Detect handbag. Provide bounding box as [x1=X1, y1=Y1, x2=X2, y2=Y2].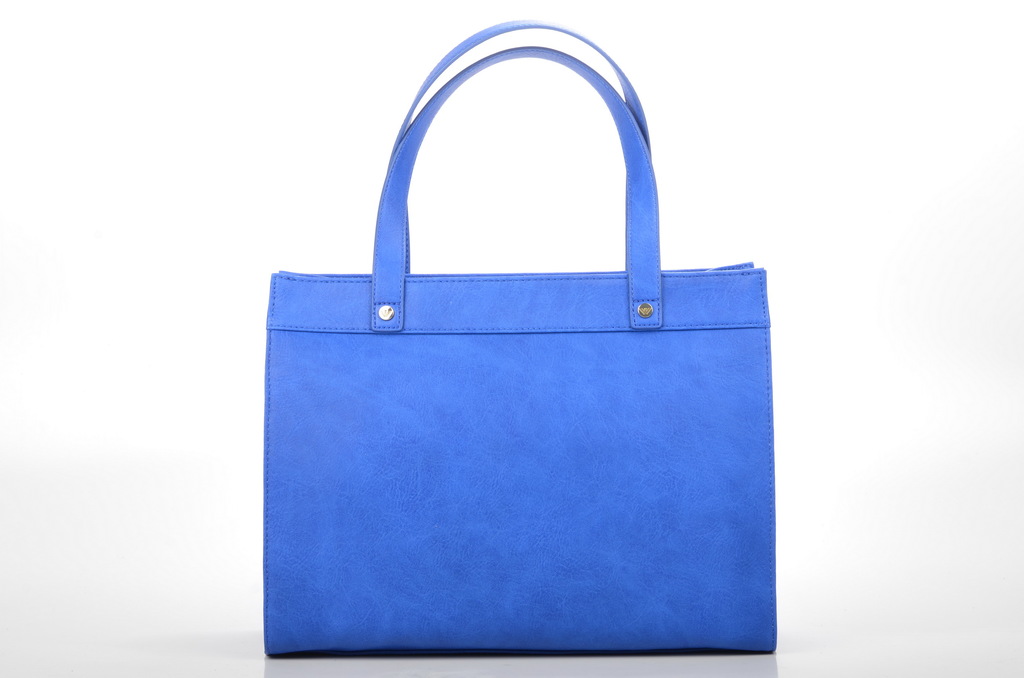
[x1=266, y1=19, x2=774, y2=658].
